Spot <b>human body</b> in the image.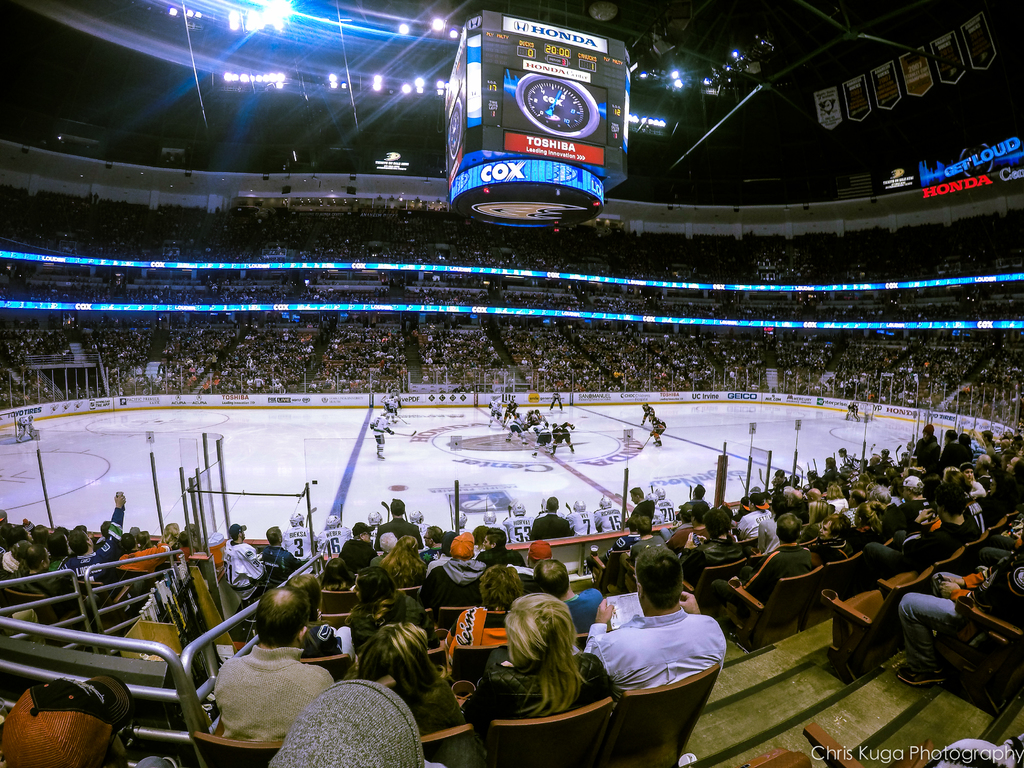
<b>human body</b> found at <bbox>382, 397, 399, 417</bbox>.
